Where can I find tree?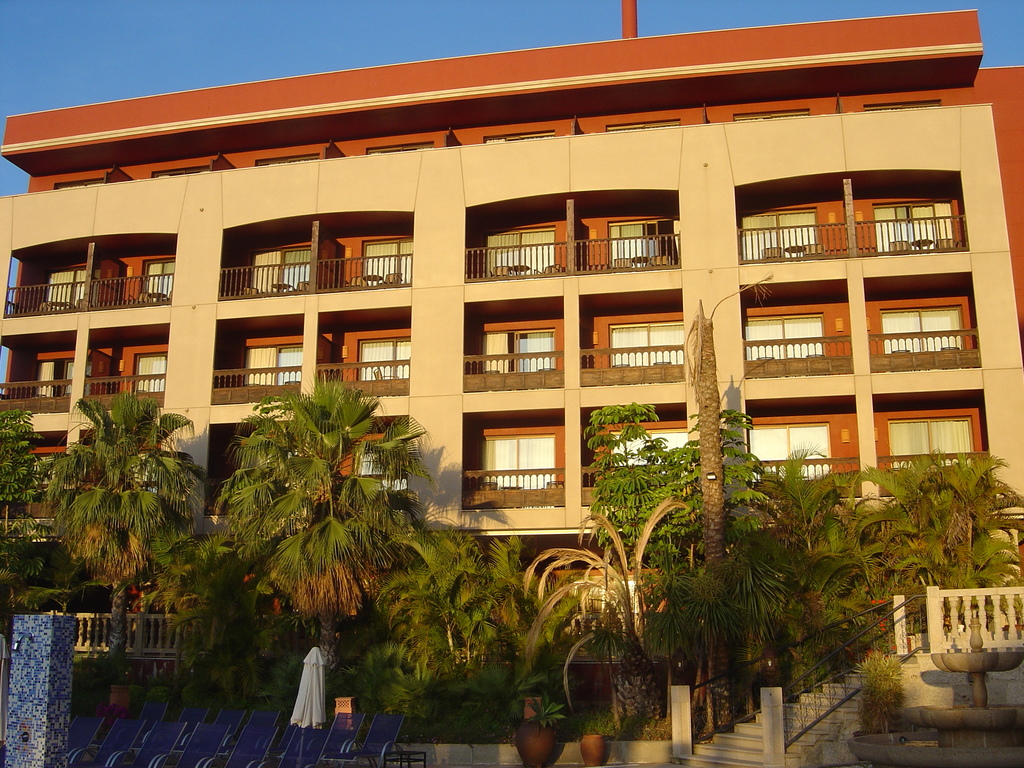
You can find it at [839, 452, 952, 641].
